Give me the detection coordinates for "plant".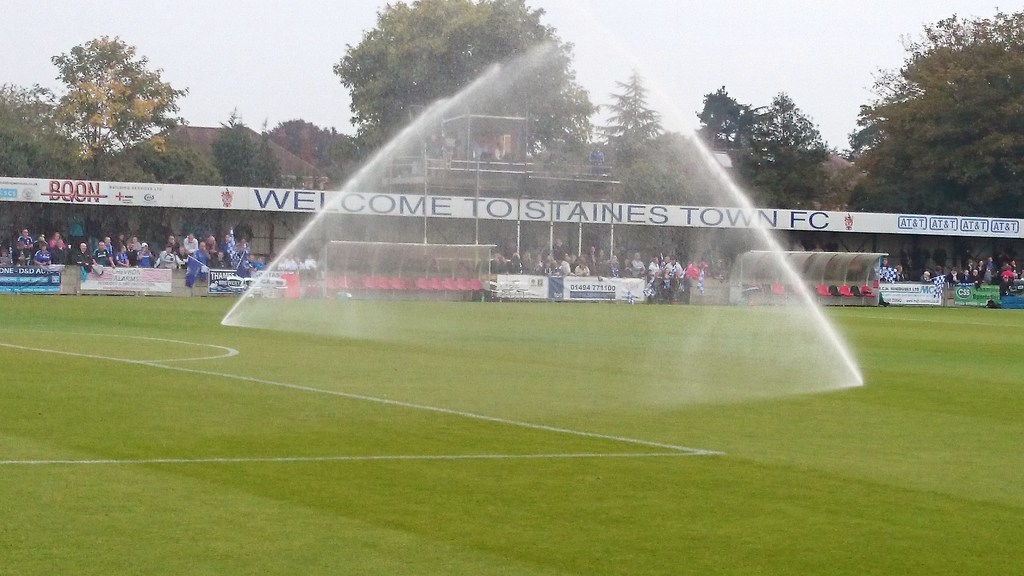
BBox(1, 287, 1023, 575).
